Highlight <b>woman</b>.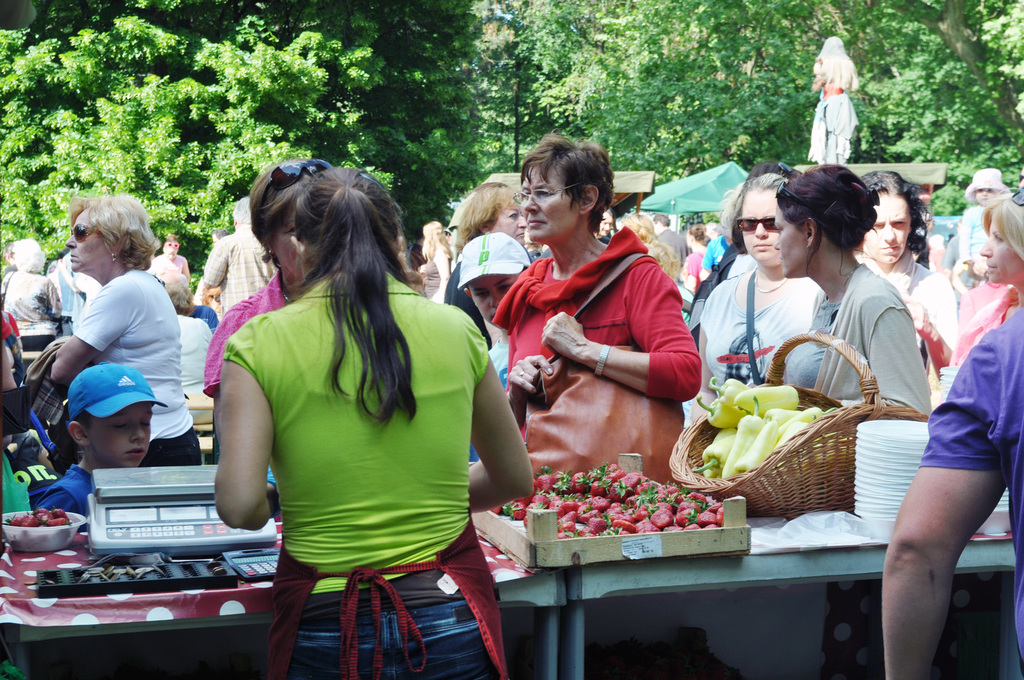
Highlighted region: (left=623, top=213, right=676, bottom=279).
